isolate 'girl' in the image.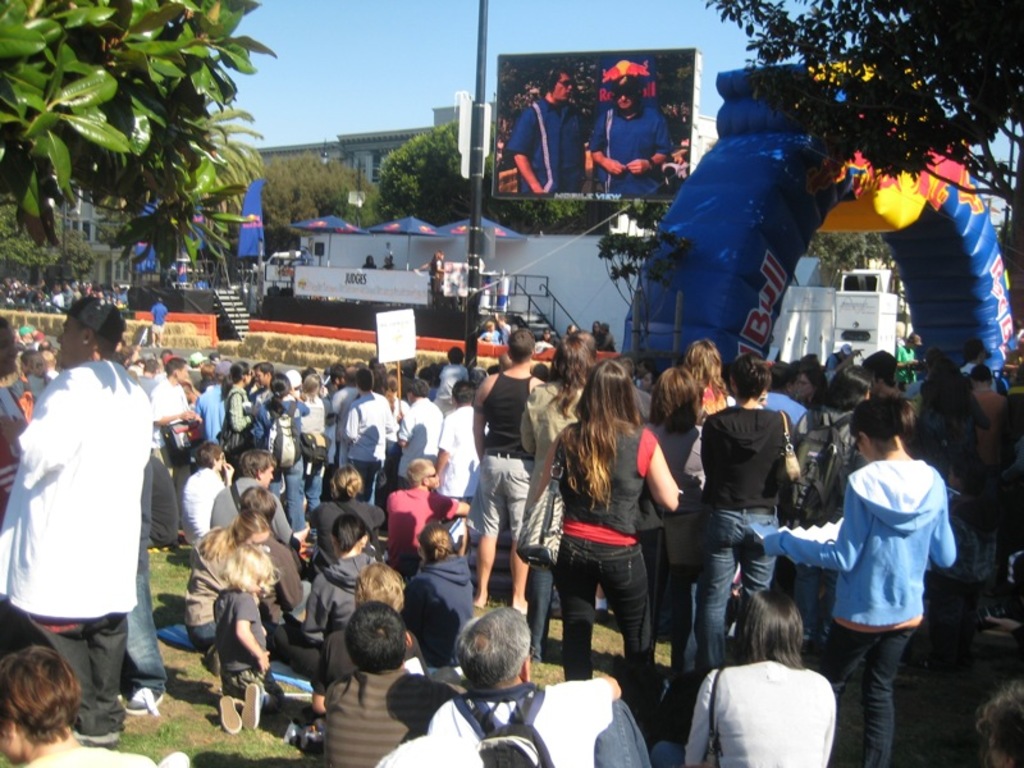
Isolated region: [left=663, top=333, right=731, bottom=408].
